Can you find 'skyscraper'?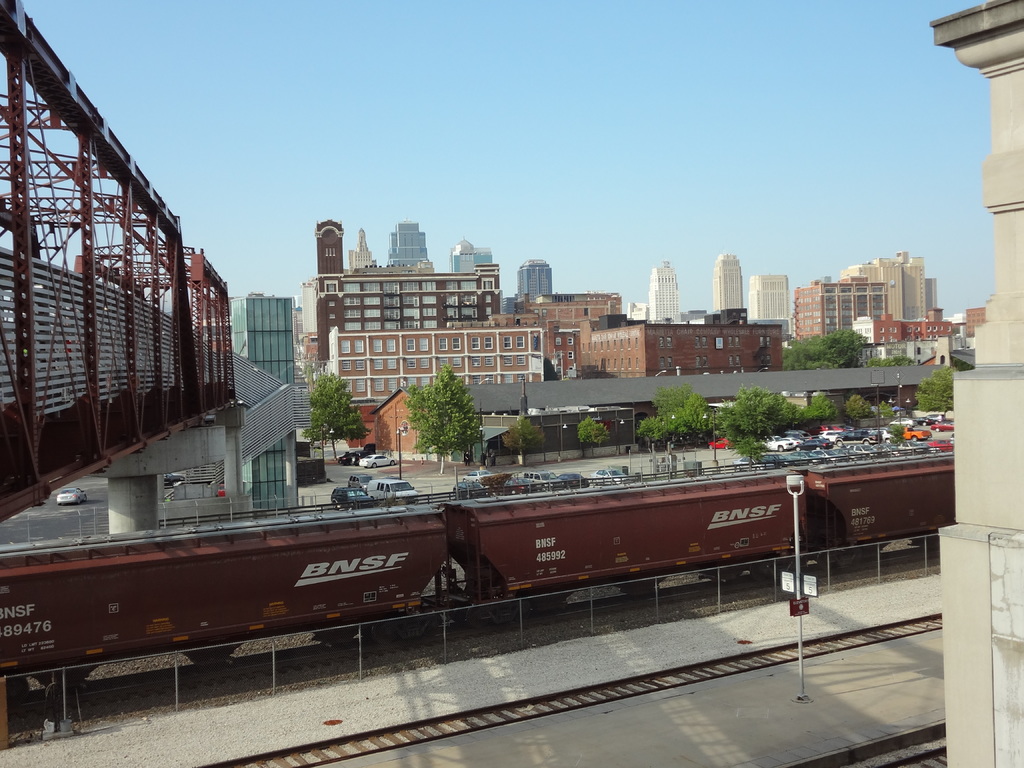
Yes, bounding box: select_region(350, 225, 372, 261).
